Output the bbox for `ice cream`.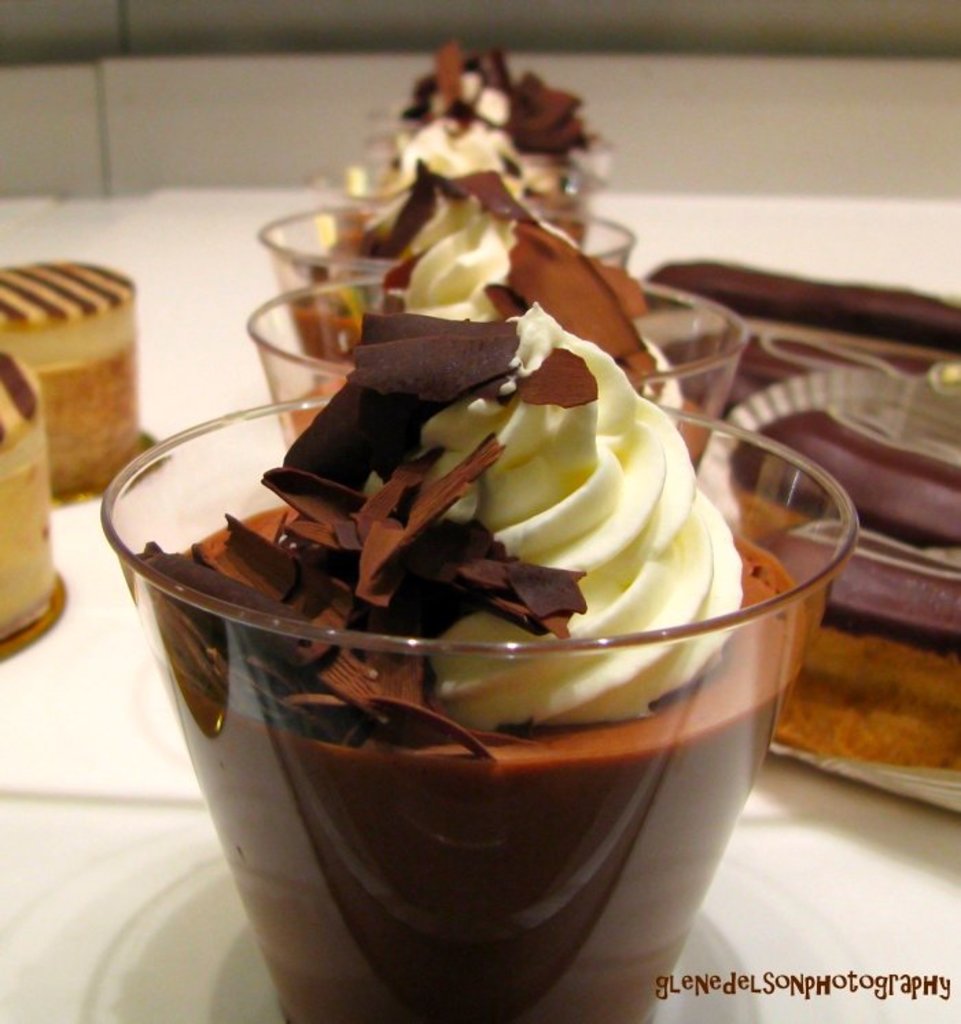
(417,125,551,195).
